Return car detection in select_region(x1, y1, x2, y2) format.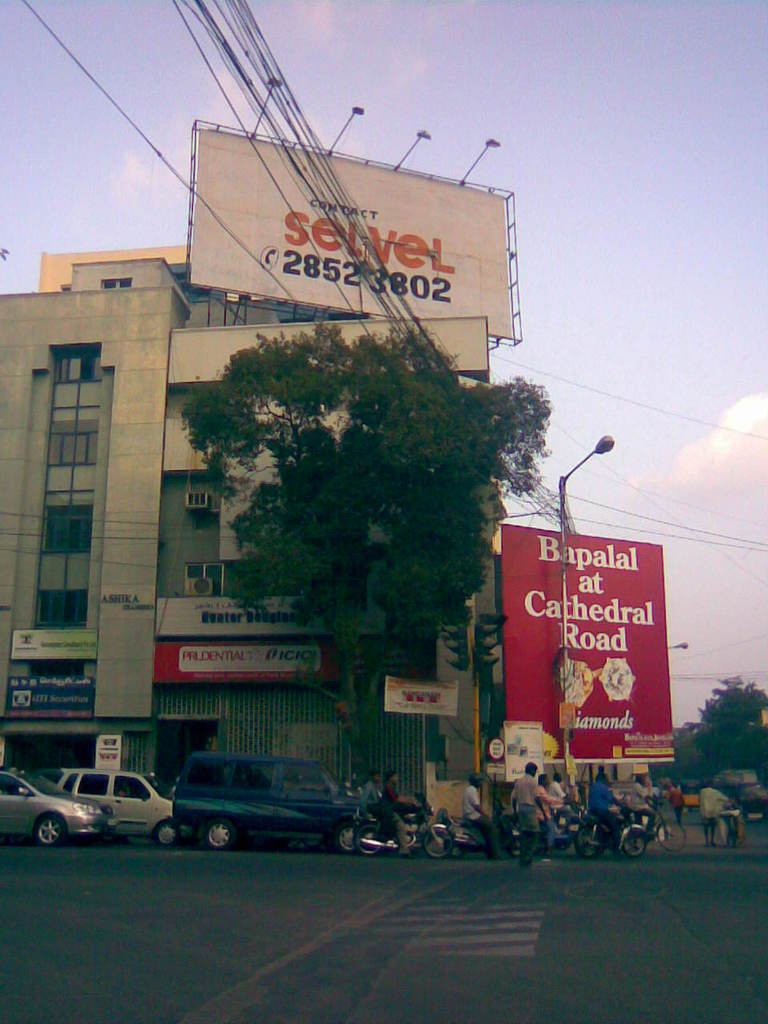
select_region(49, 765, 179, 846).
